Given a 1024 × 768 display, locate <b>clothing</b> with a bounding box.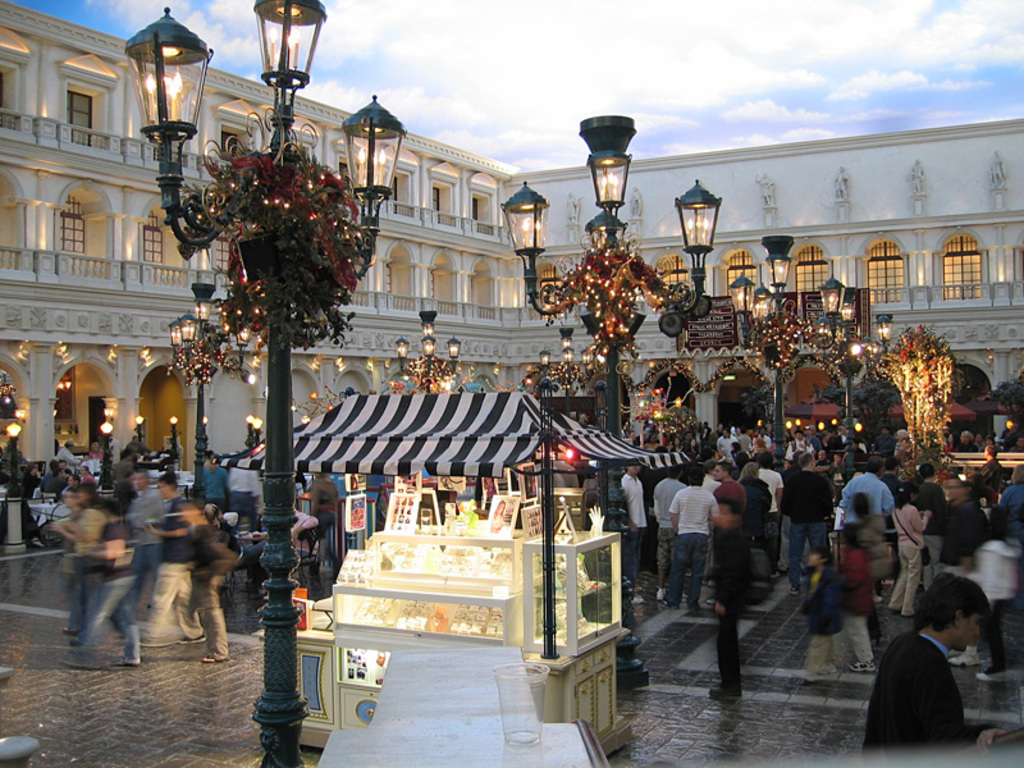
Located: crop(835, 552, 877, 662).
